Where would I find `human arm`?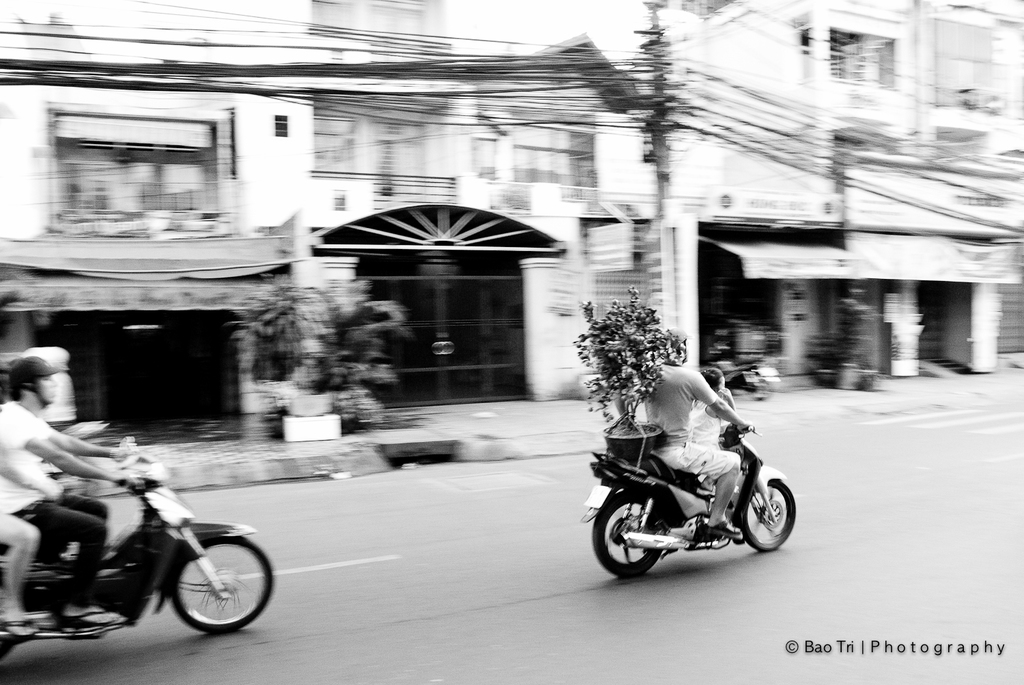
At <box>699,377,755,431</box>.
